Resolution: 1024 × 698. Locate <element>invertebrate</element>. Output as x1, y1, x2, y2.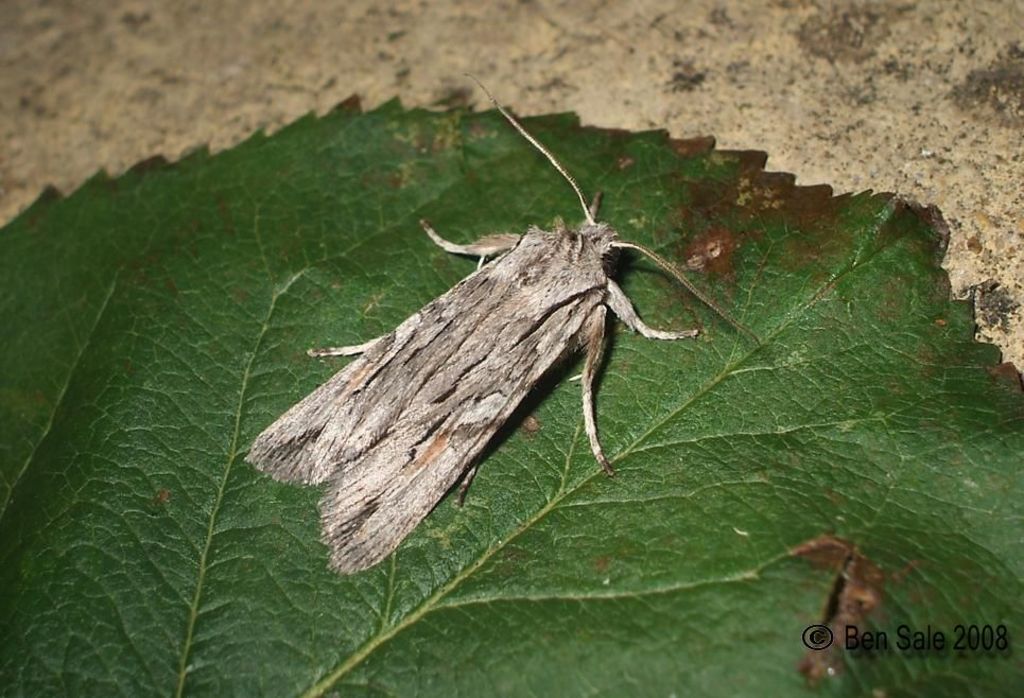
240, 73, 768, 577.
